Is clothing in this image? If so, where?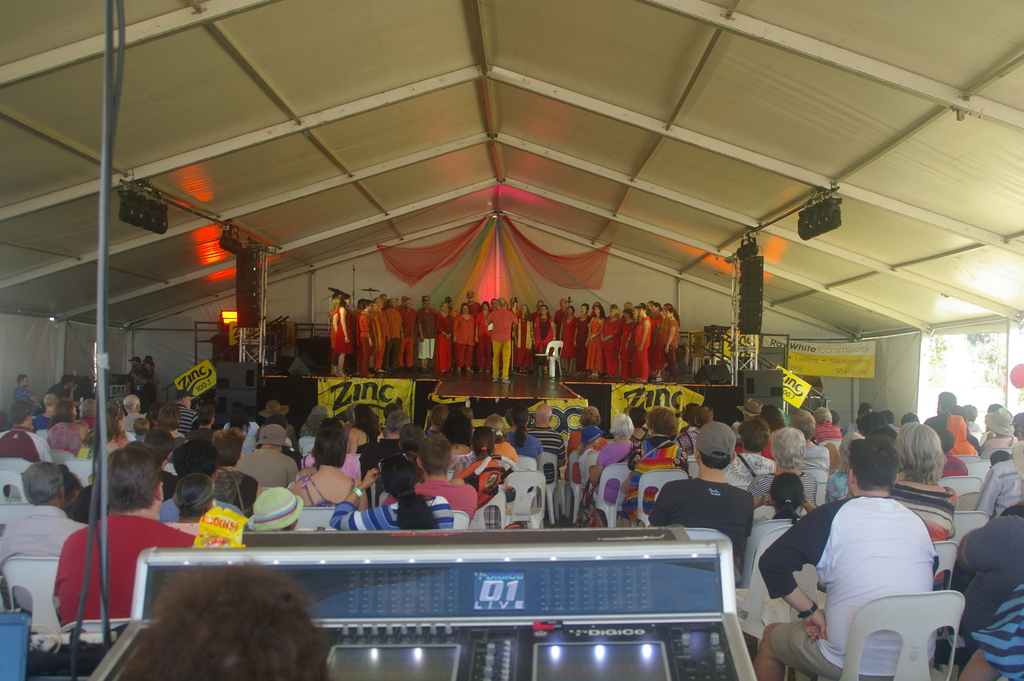
Yes, at <box>742,456,983,673</box>.
